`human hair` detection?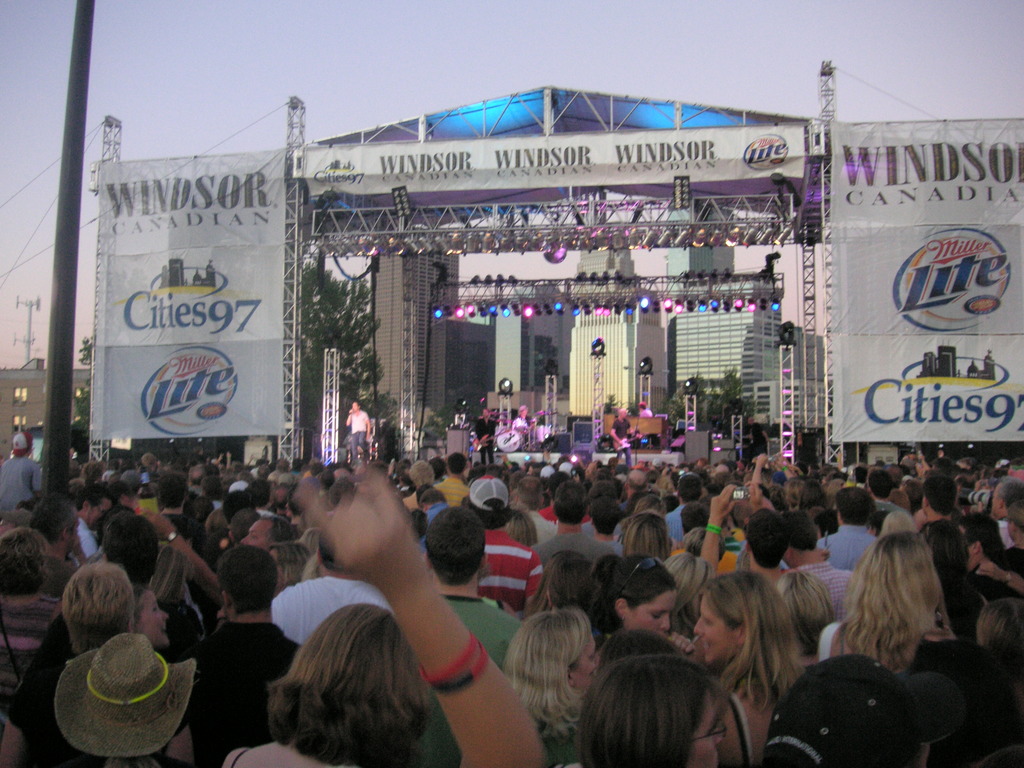
(544, 554, 589, 610)
